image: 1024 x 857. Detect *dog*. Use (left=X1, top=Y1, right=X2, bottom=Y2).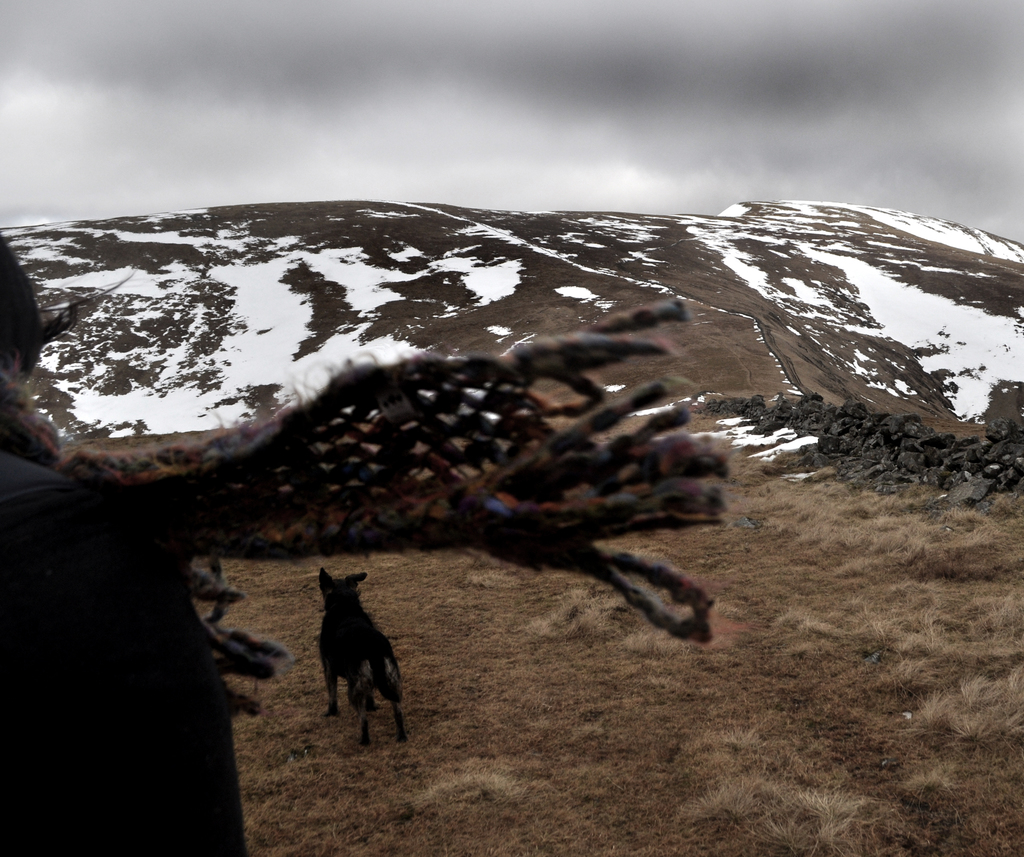
(left=317, top=569, right=413, bottom=749).
